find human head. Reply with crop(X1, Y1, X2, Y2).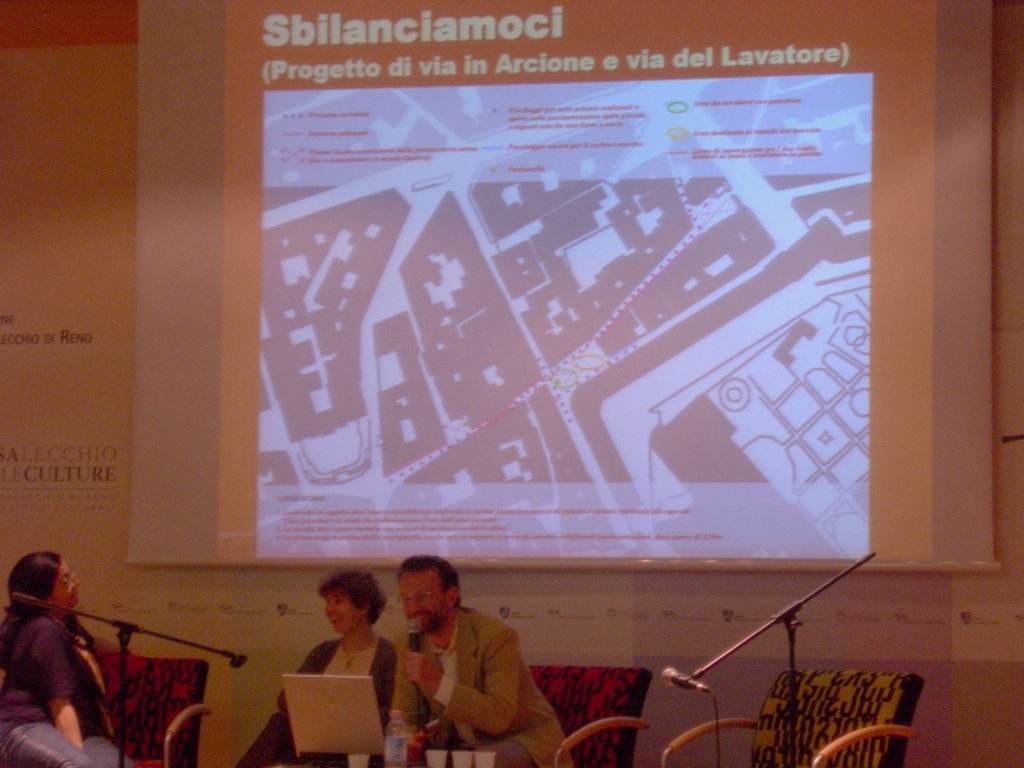
crop(320, 567, 382, 633).
